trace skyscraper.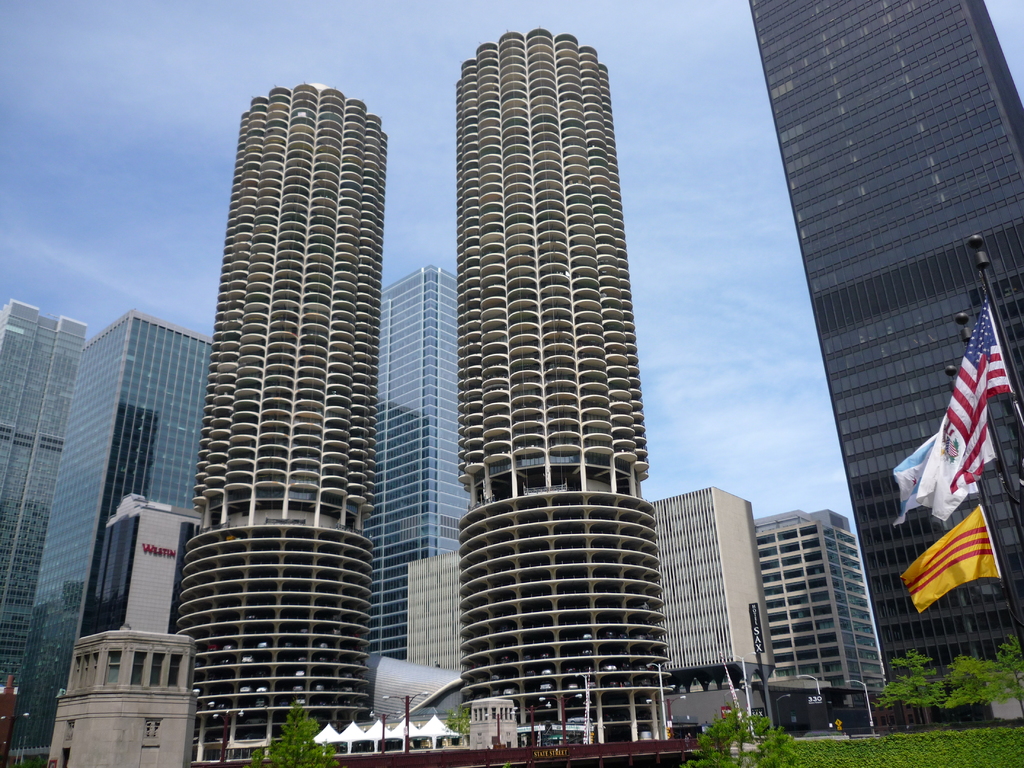
Traced to bbox=[644, 472, 783, 734].
